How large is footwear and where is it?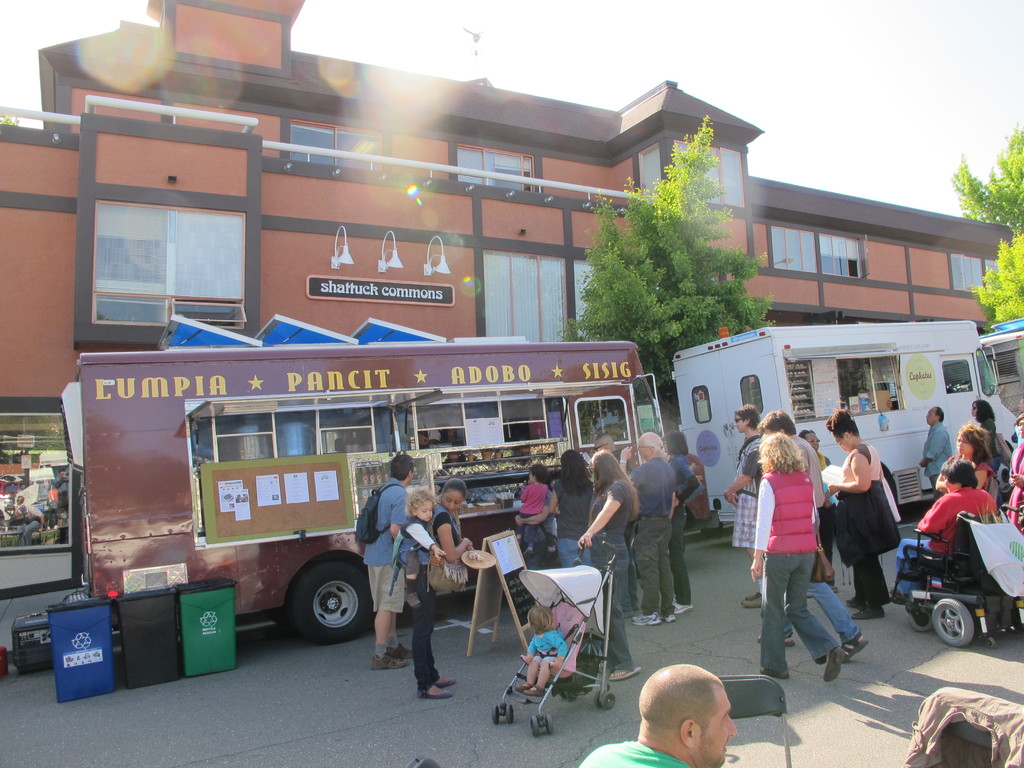
Bounding box: (630, 612, 661, 624).
